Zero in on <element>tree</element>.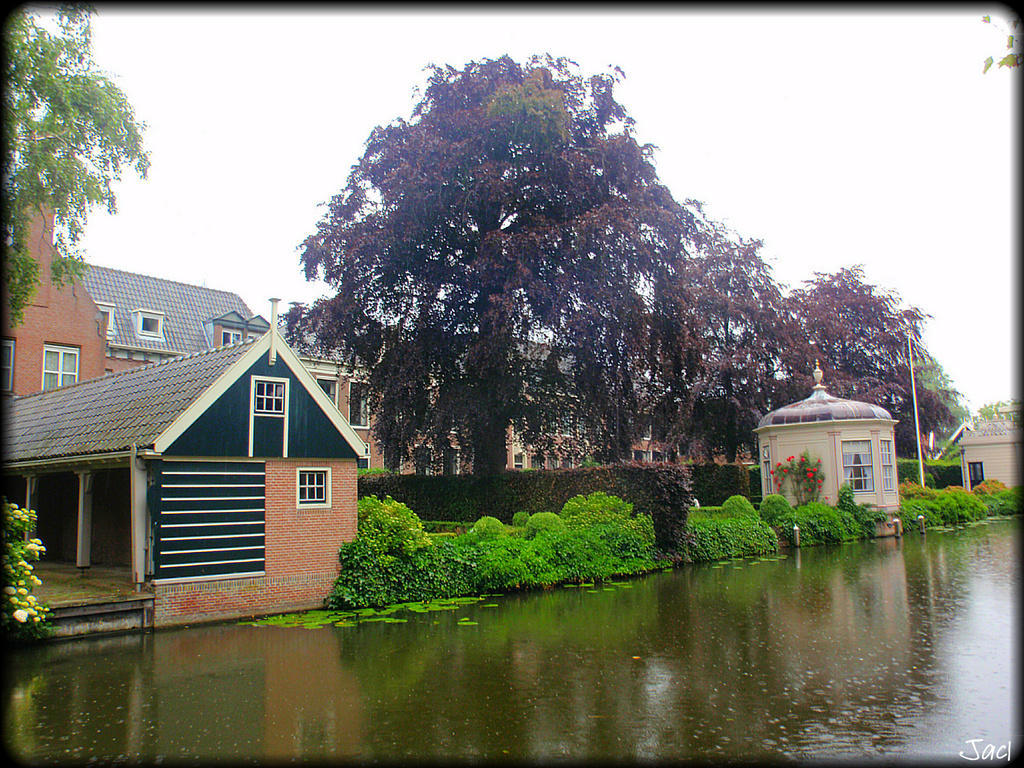
Zeroed in: bbox(0, 0, 156, 374).
